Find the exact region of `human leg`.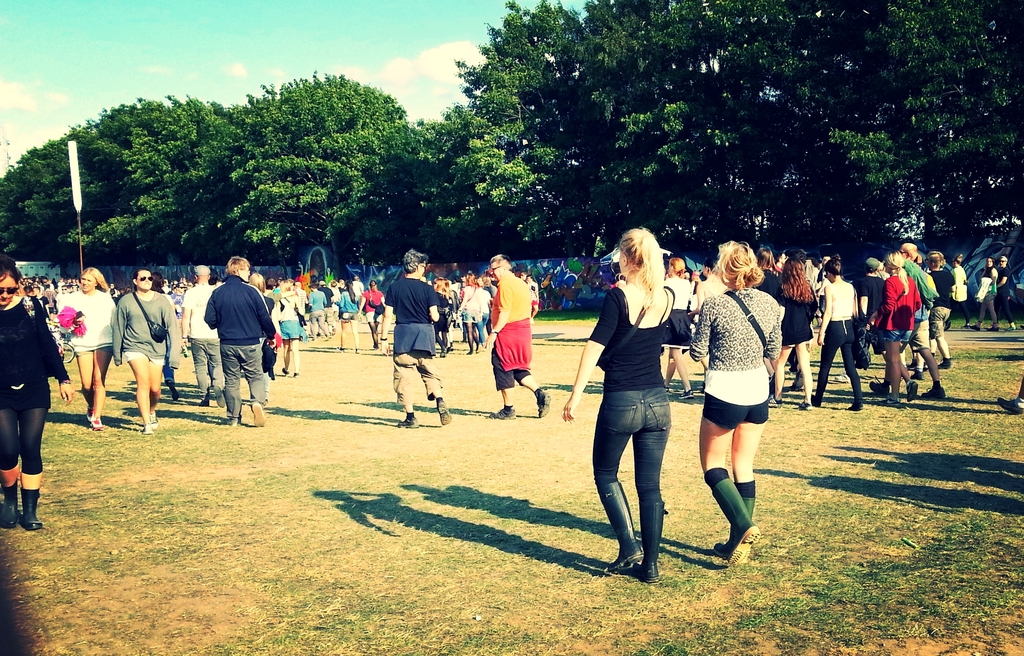
Exact region: box(199, 330, 216, 400).
